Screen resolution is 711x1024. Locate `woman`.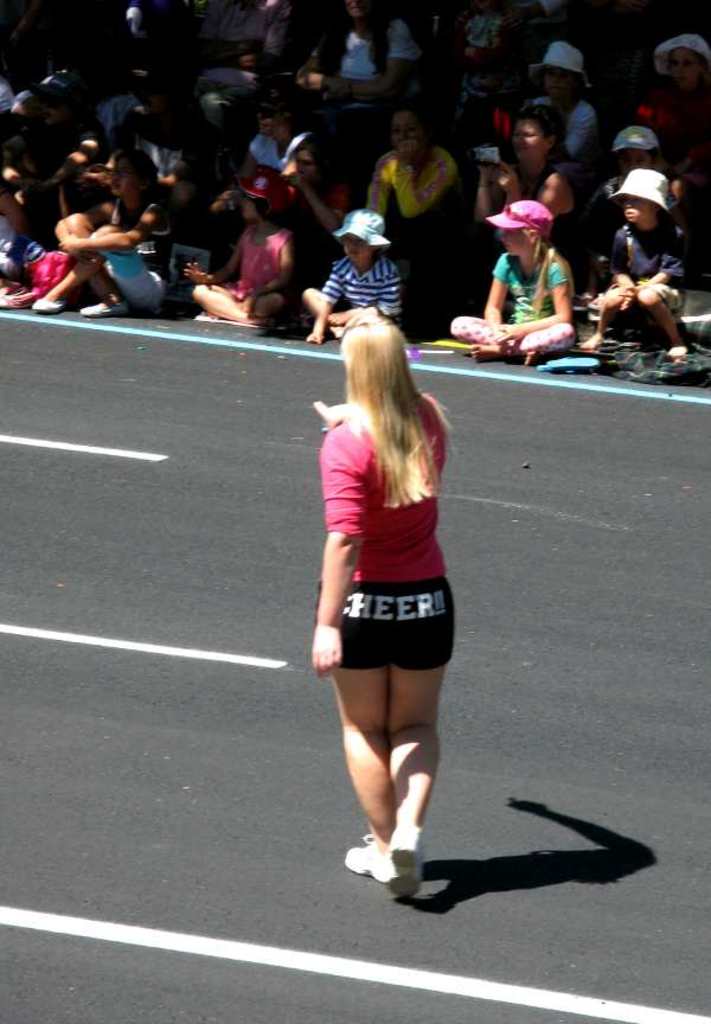
bbox=[353, 101, 478, 312].
